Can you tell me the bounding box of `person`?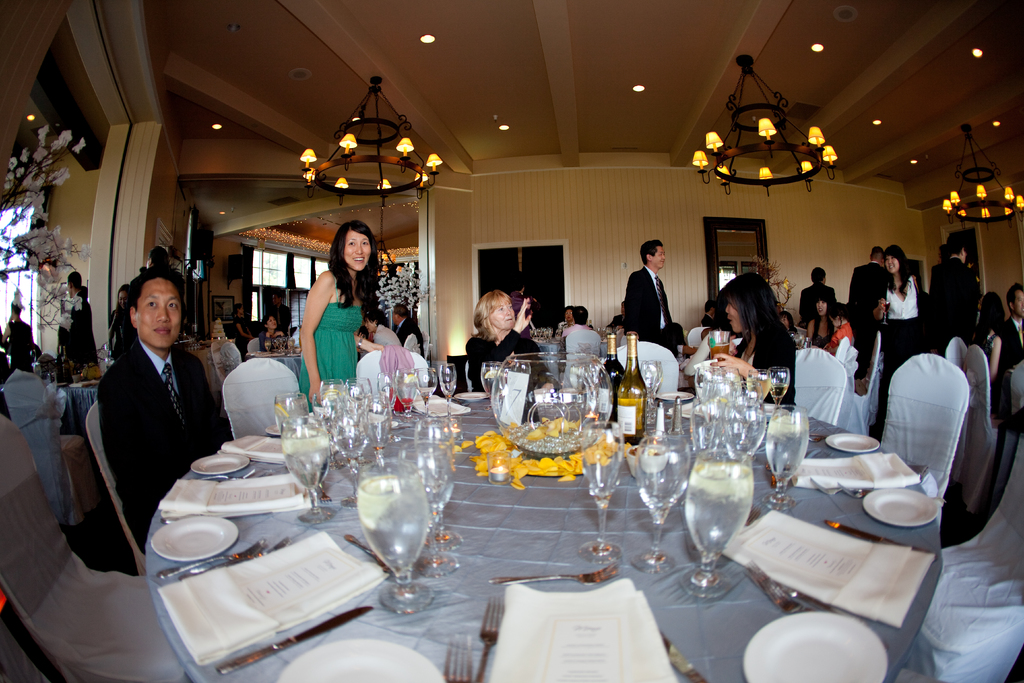
bbox=[1005, 283, 1023, 356].
